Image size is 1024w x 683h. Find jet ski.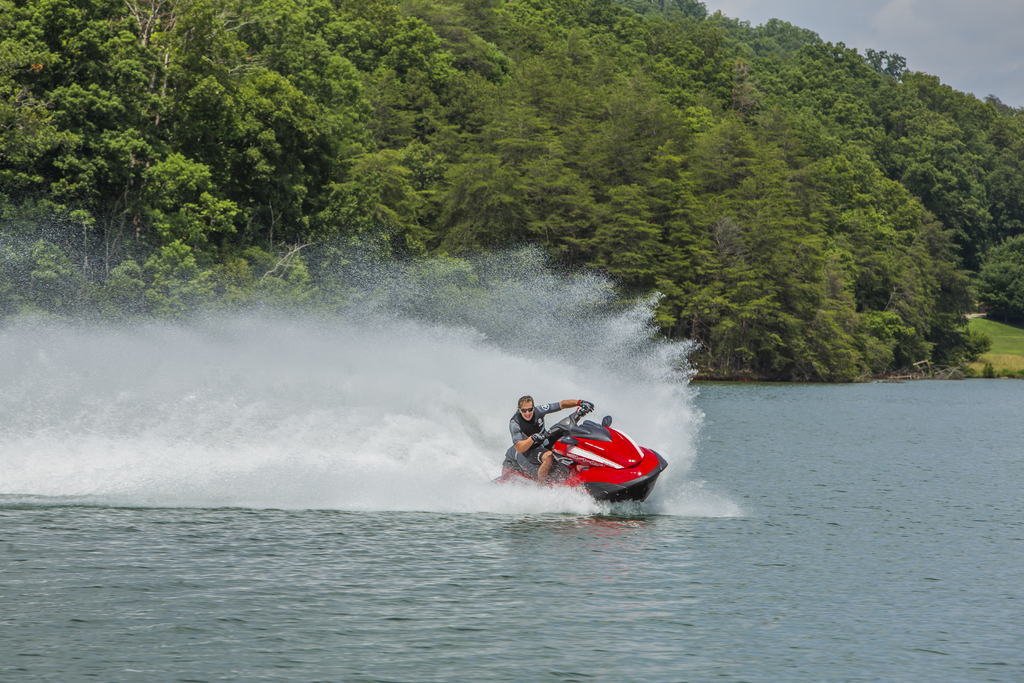
[left=476, top=399, right=669, bottom=507].
